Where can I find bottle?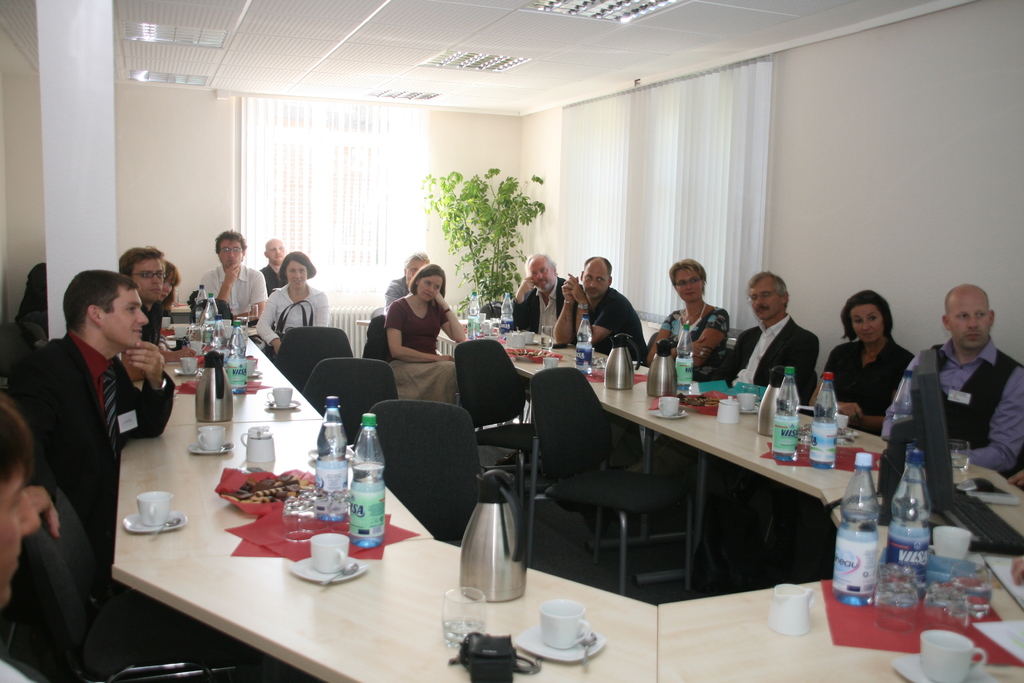
You can find it at [left=184, top=306, right=221, bottom=353].
